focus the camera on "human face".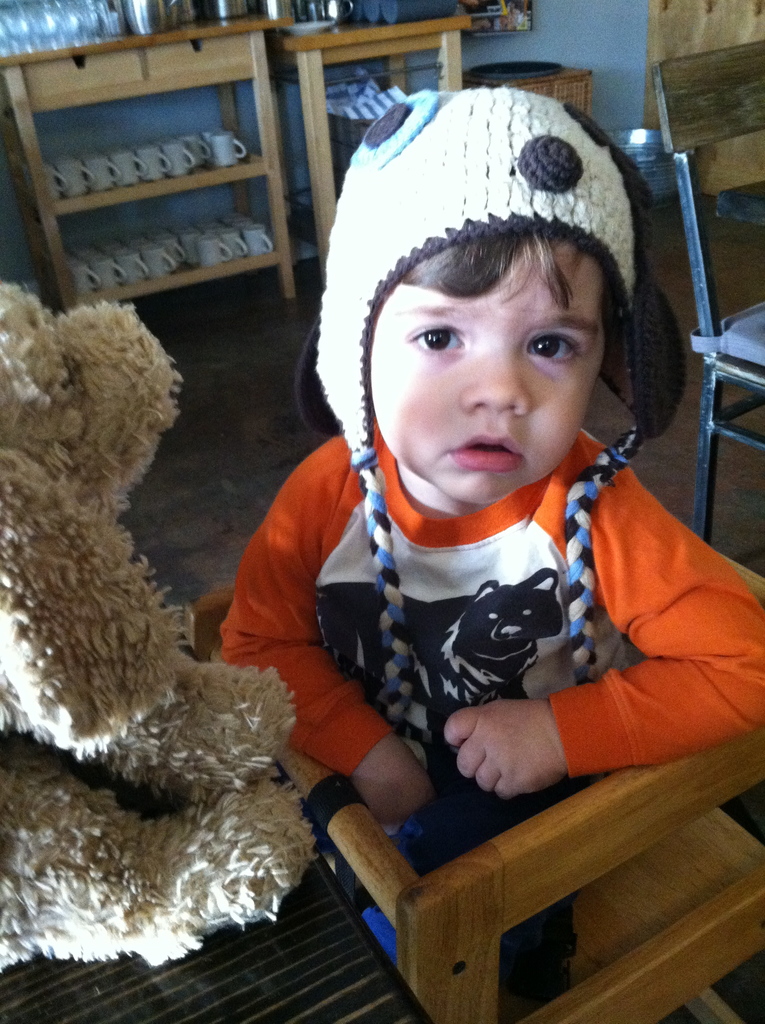
Focus region: crop(366, 235, 606, 509).
